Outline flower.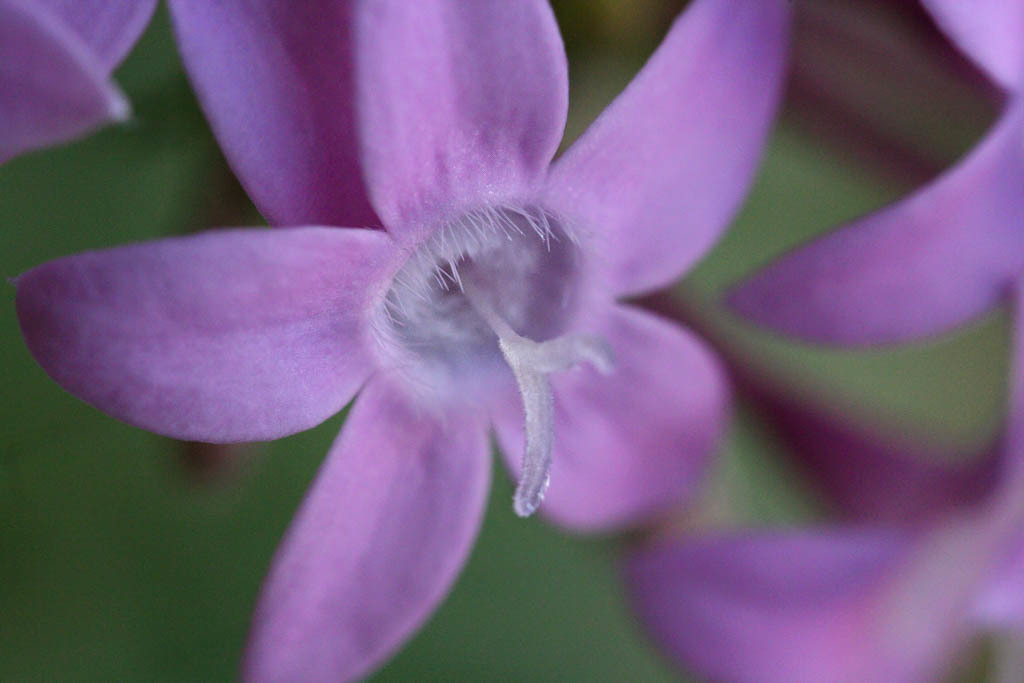
Outline: 617,0,1023,682.
